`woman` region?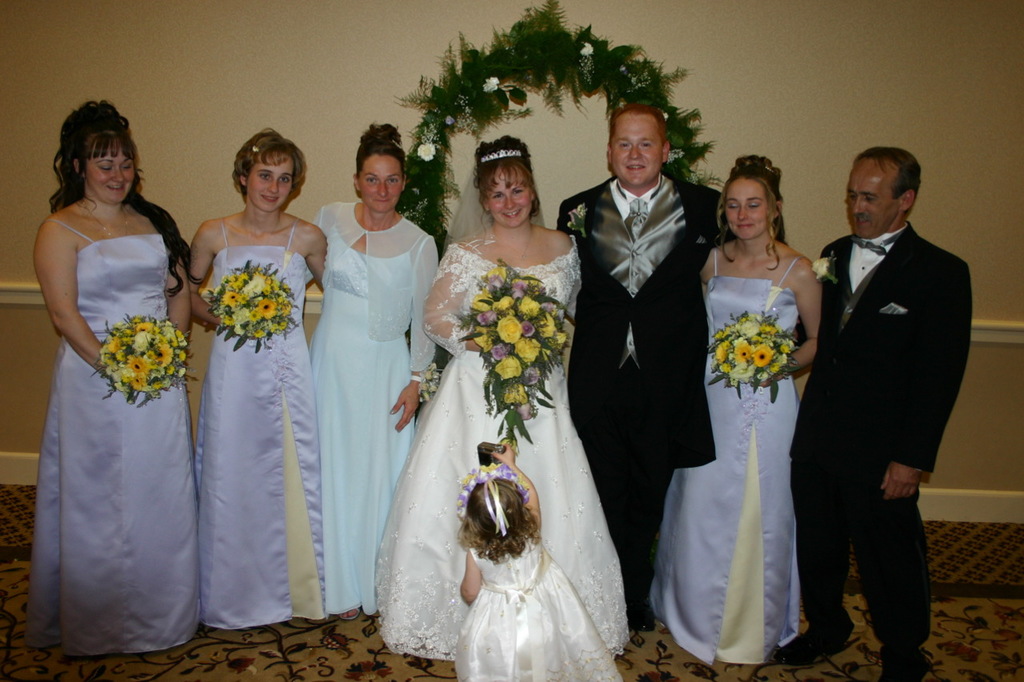
bbox=(649, 154, 822, 665)
